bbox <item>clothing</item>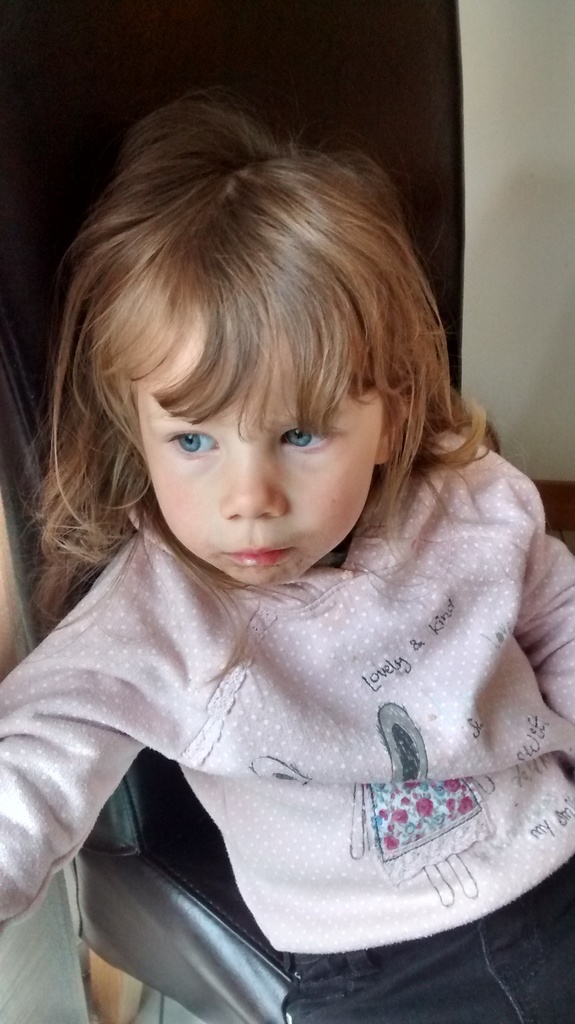
[21, 365, 574, 979]
